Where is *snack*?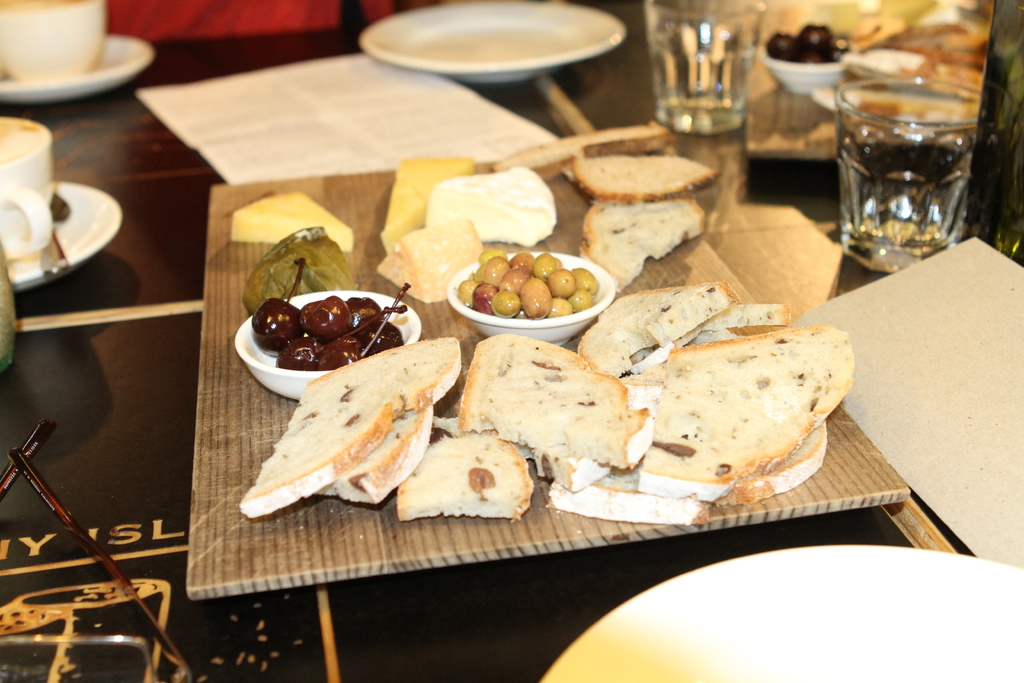
[x1=227, y1=192, x2=356, y2=251].
